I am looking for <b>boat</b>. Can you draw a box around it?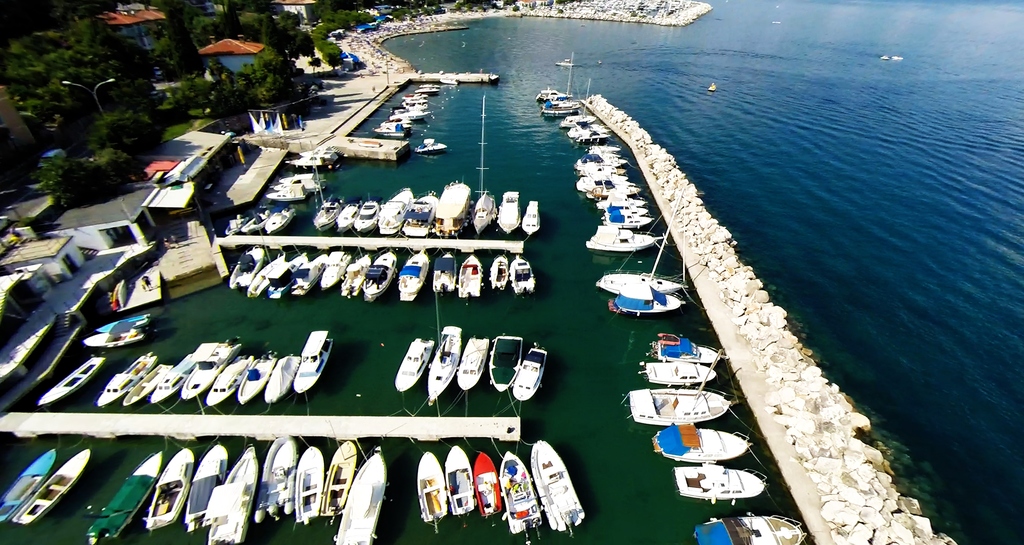
Sure, the bounding box is (521, 198, 544, 235).
